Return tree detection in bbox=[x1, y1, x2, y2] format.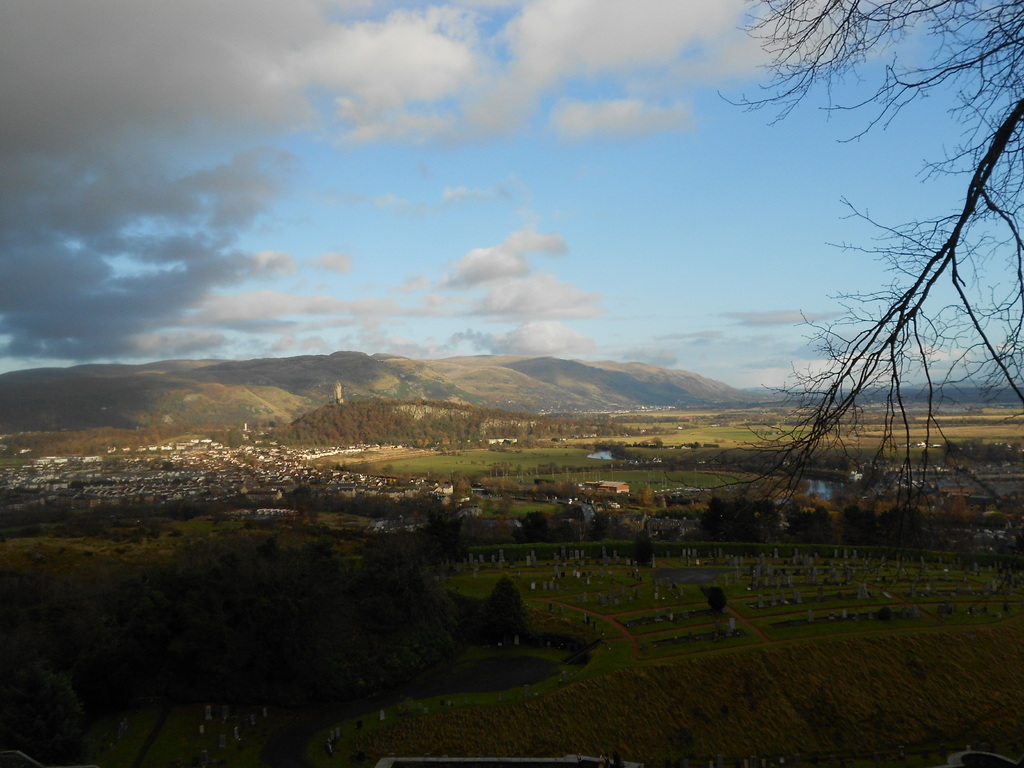
bbox=[712, 0, 1023, 520].
